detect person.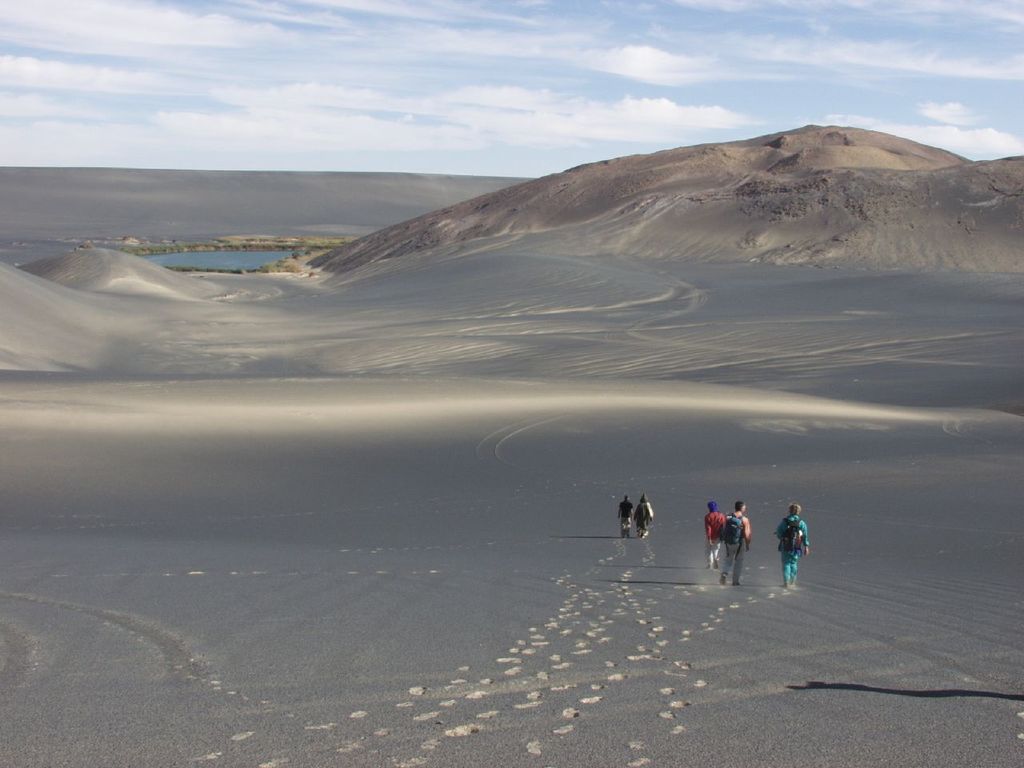
Detected at box=[774, 500, 809, 590].
